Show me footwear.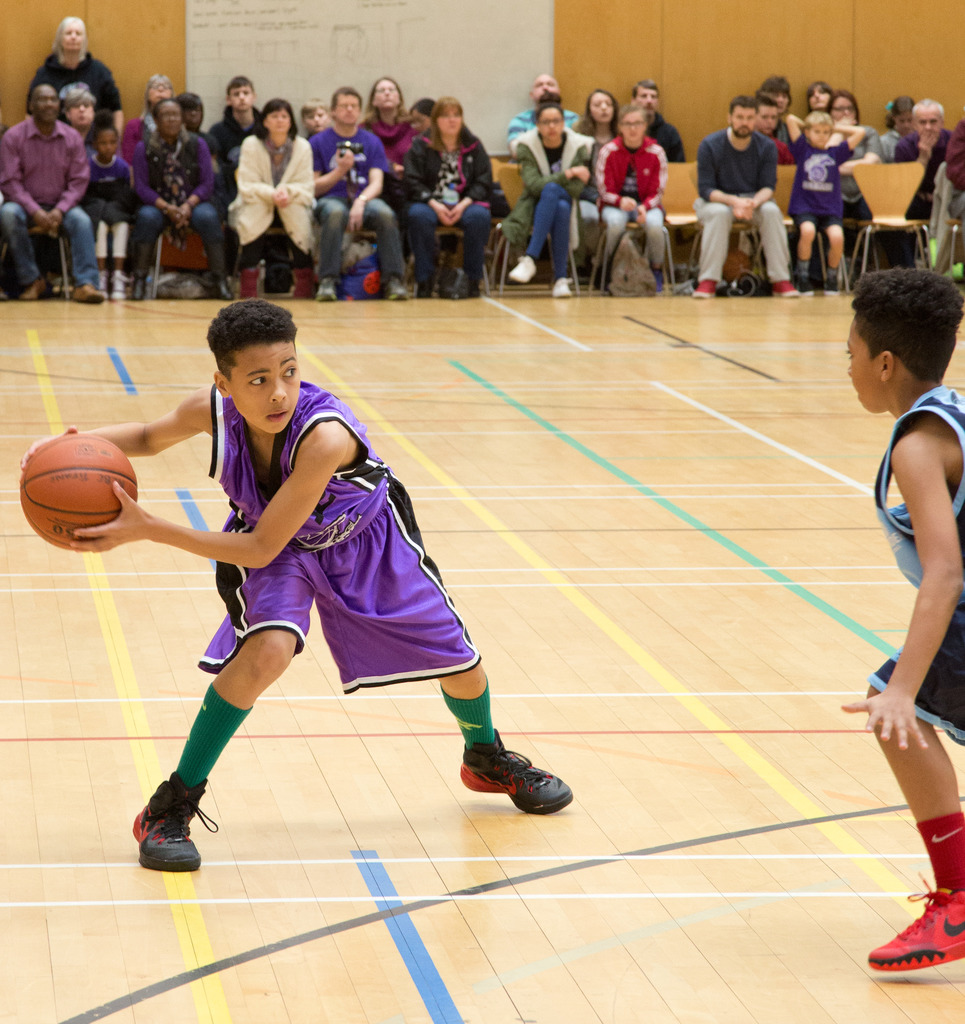
footwear is here: (385,275,407,303).
